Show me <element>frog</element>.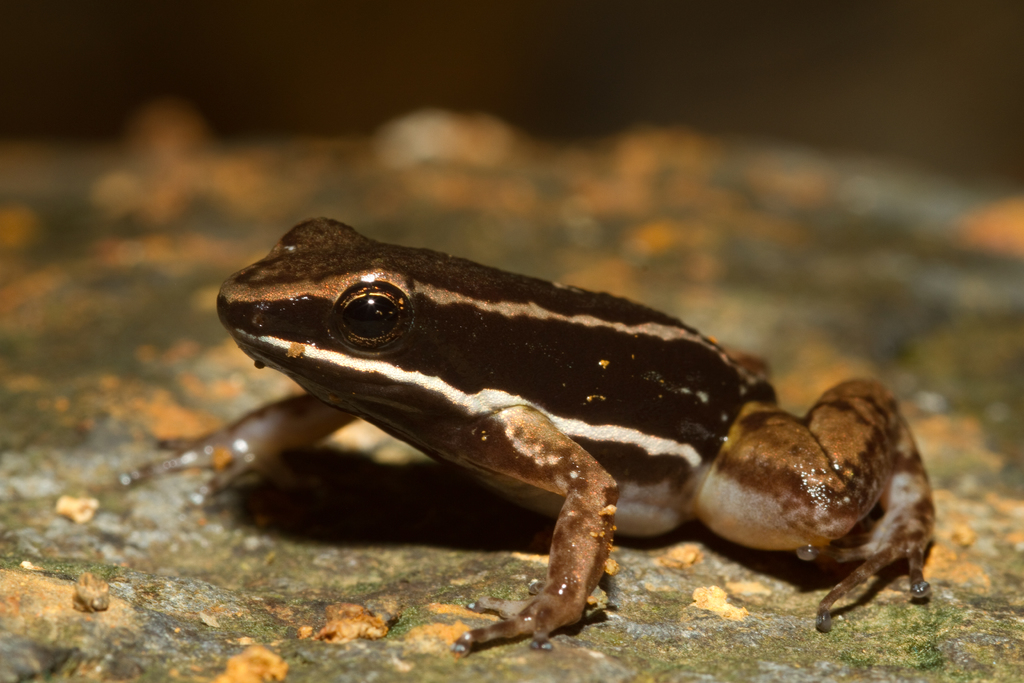
<element>frog</element> is here: (x1=123, y1=217, x2=936, y2=659).
